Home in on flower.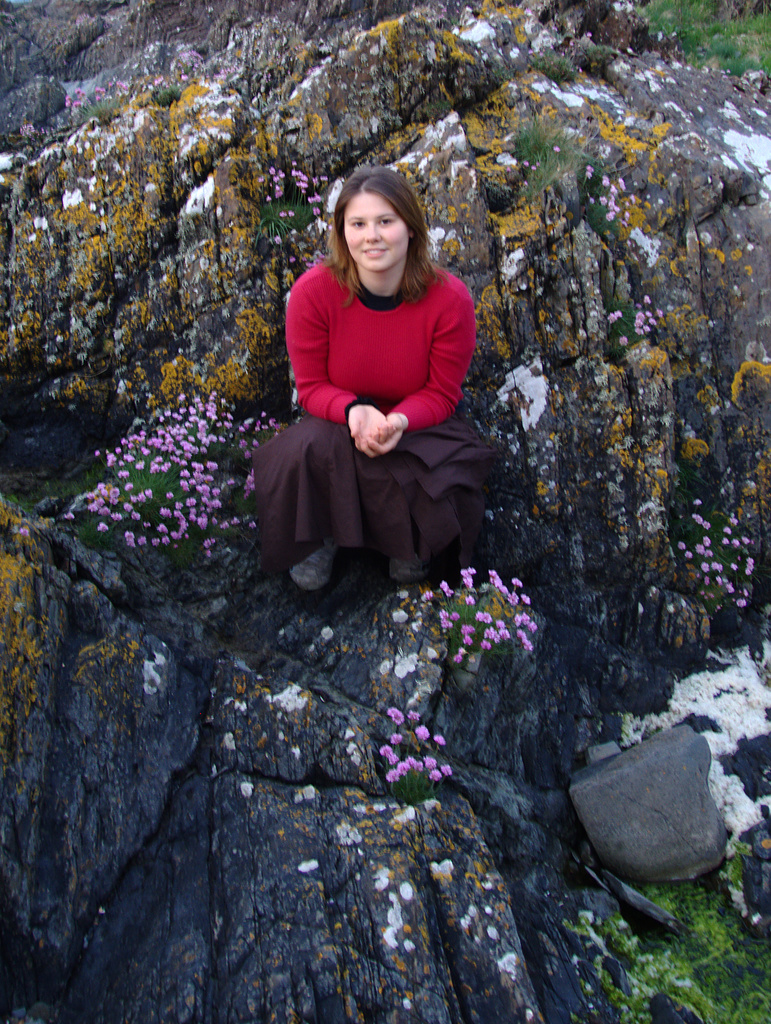
Homed in at x1=701 y1=228 x2=717 y2=250.
